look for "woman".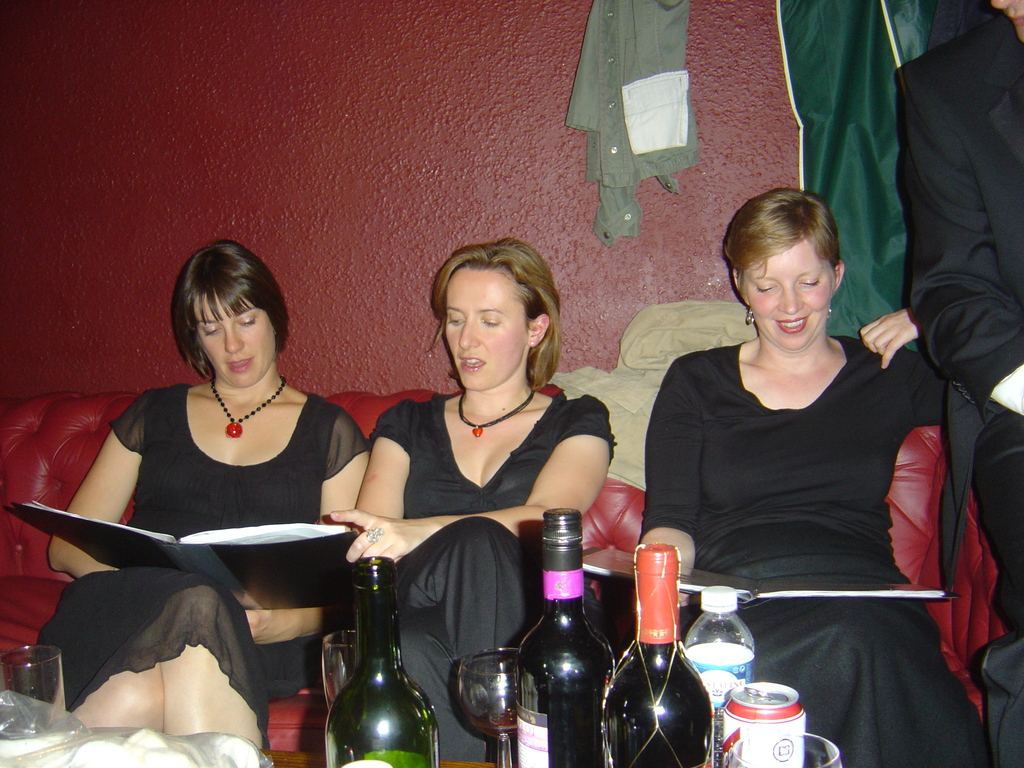
Found: l=637, t=188, r=991, b=767.
